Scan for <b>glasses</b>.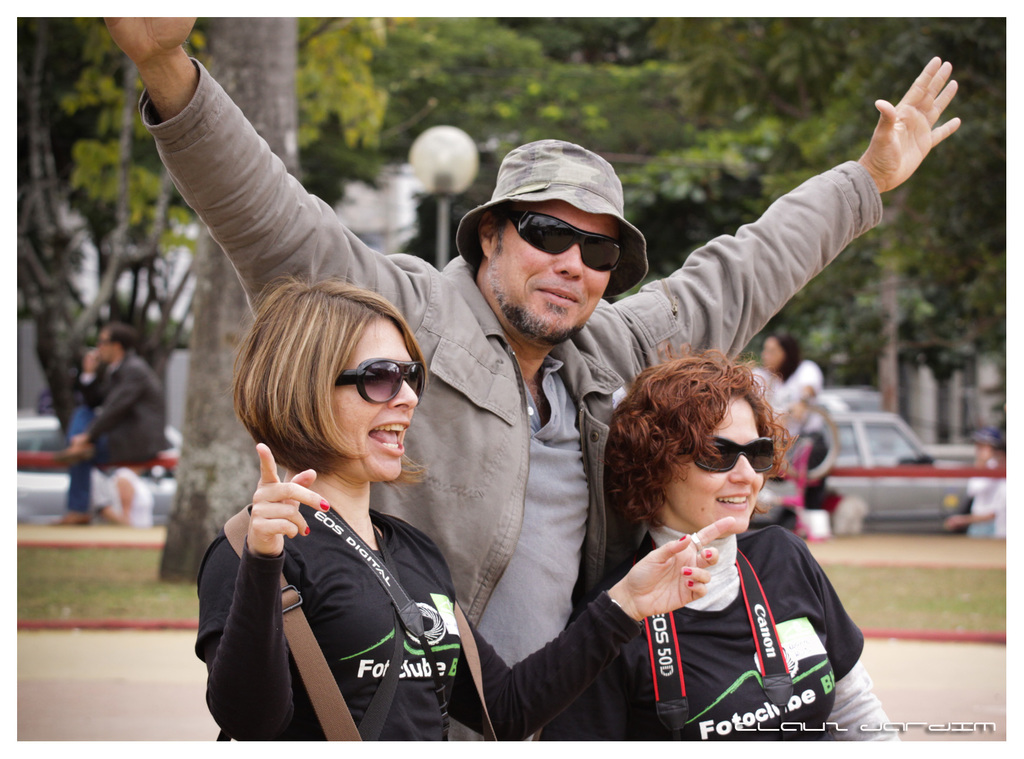
Scan result: pyautogui.locateOnScreen(510, 208, 625, 279).
